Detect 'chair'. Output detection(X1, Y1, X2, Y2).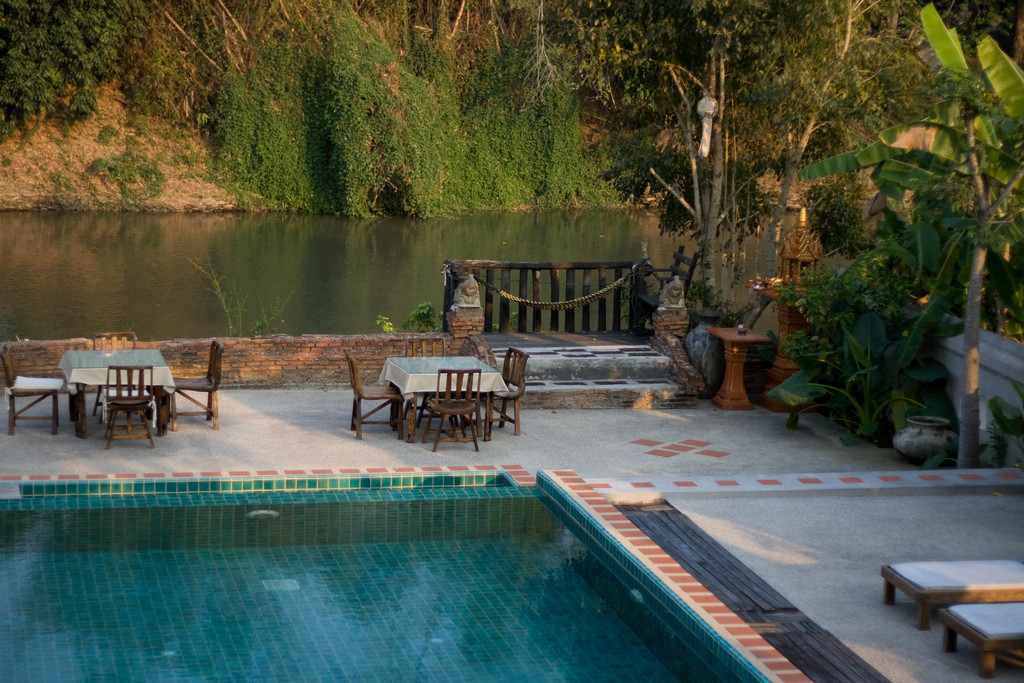
detection(422, 367, 480, 451).
